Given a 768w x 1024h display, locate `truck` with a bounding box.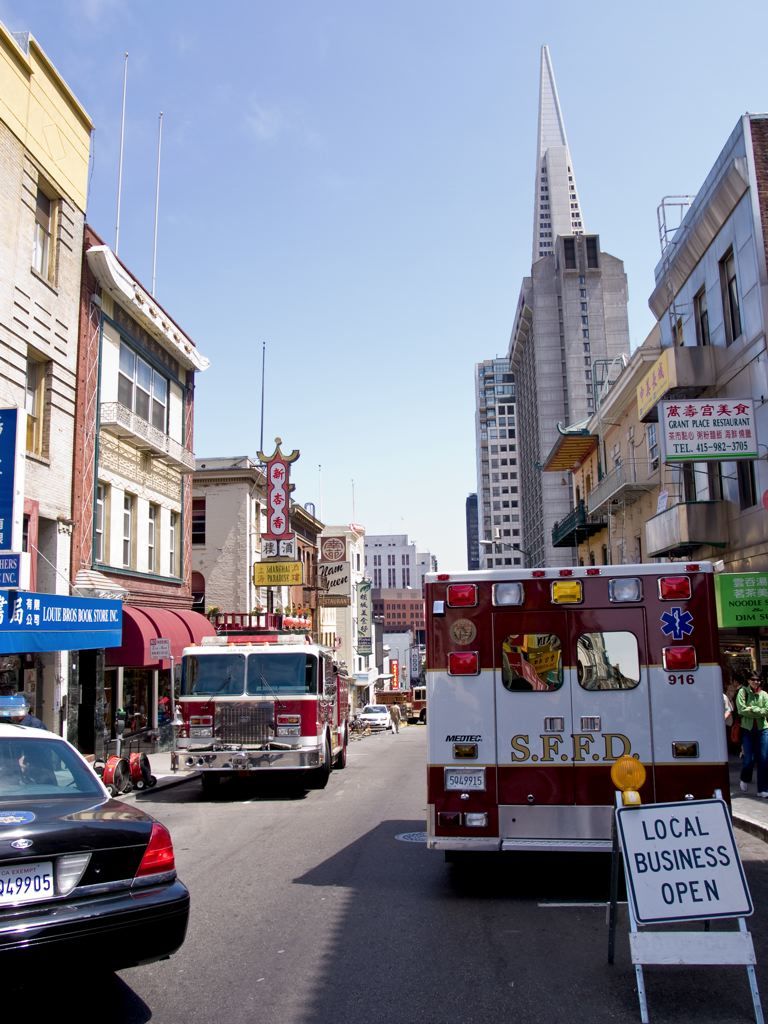
Located: Rect(132, 630, 349, 805).
